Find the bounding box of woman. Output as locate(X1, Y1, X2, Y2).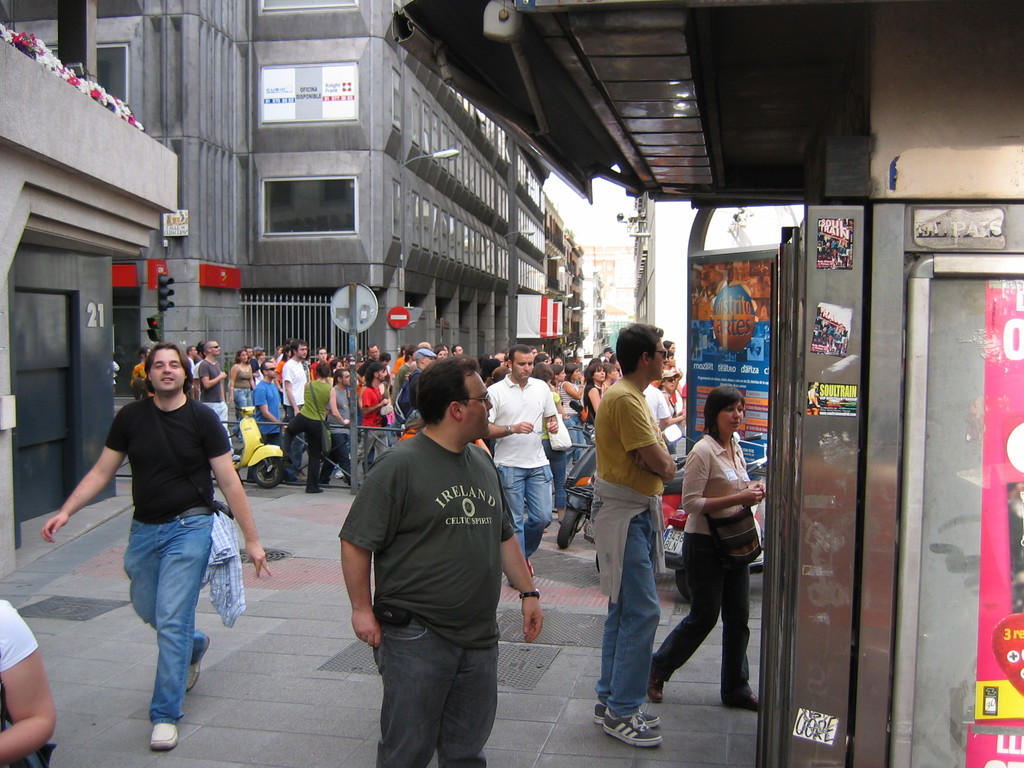
locate(668, 386, 766, 733).
